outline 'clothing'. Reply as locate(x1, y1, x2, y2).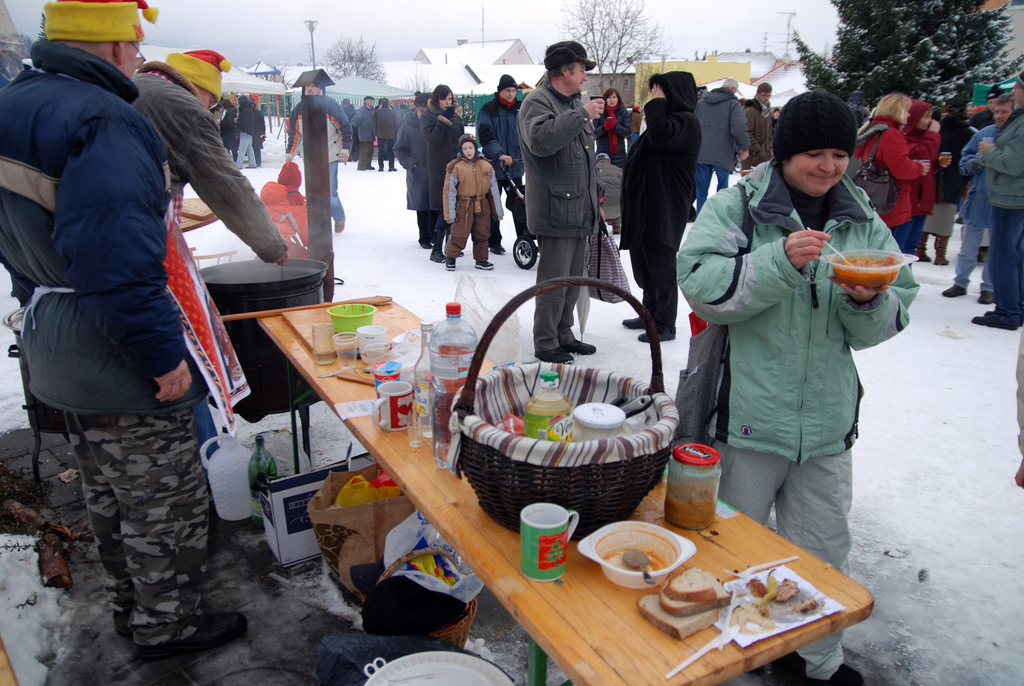
locate(287, 88, 354, 225).
